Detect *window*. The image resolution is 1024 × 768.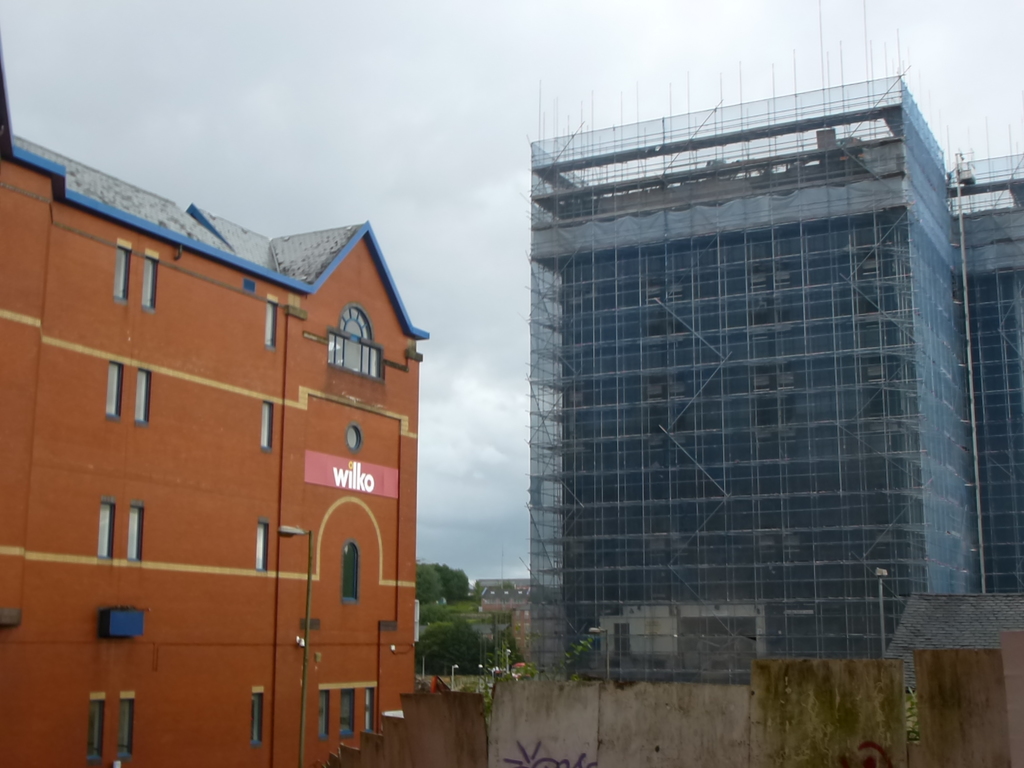
[253,691,263,741].
